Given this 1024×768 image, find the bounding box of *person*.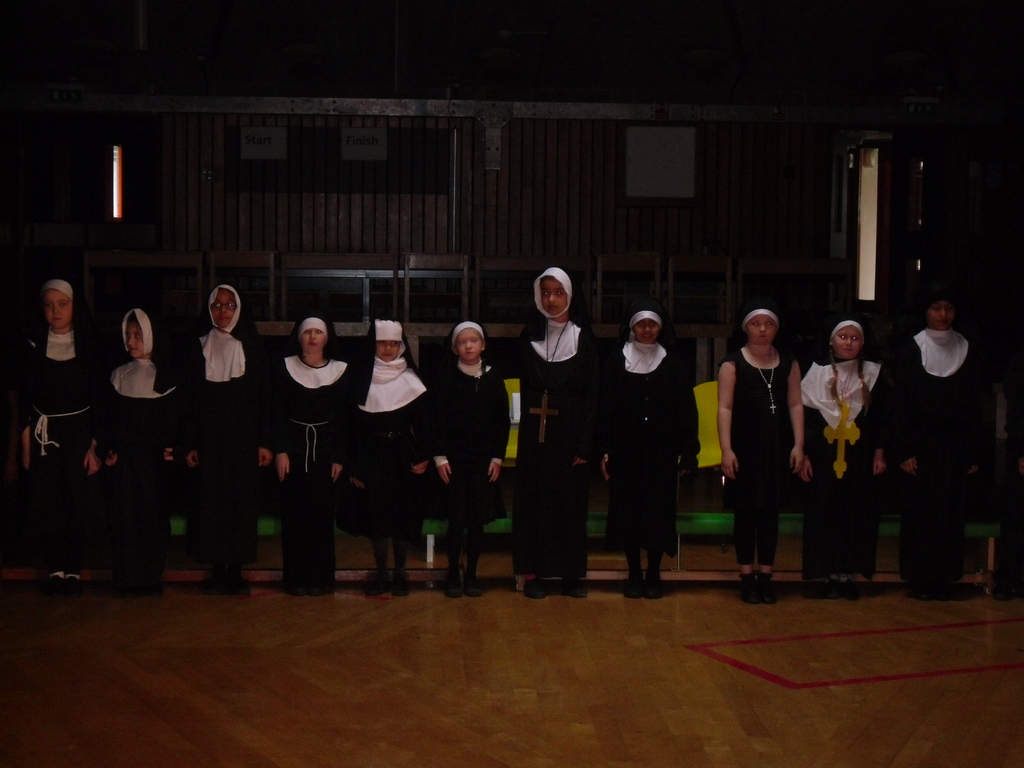
rect(335, 319, 426, 595).
